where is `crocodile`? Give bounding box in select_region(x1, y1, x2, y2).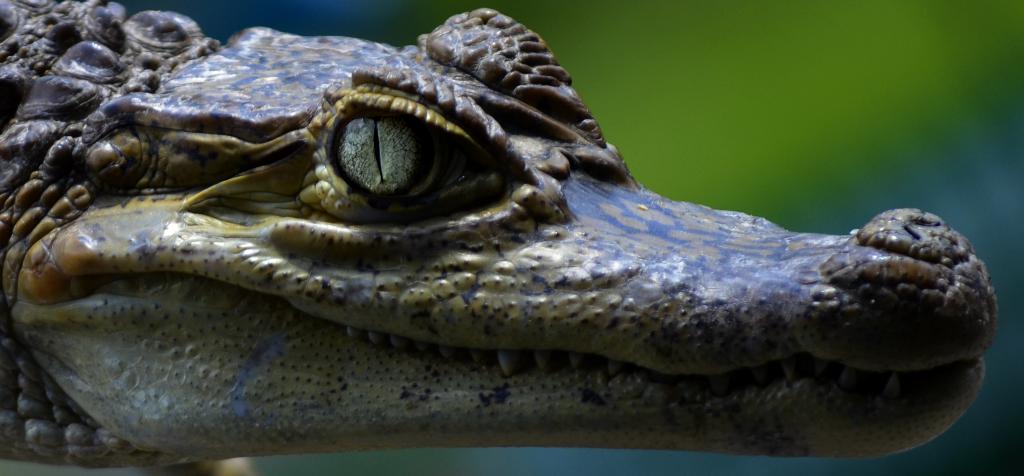
select_region(0, 0, 998, 464).
